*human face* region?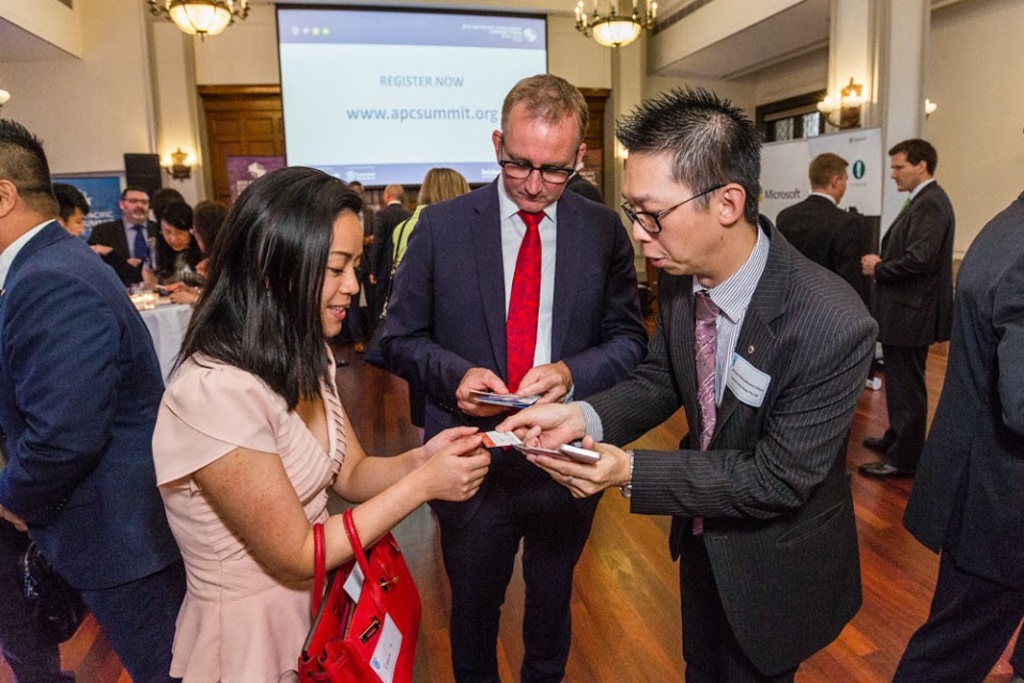
locate(493, 112, 584, 215)
